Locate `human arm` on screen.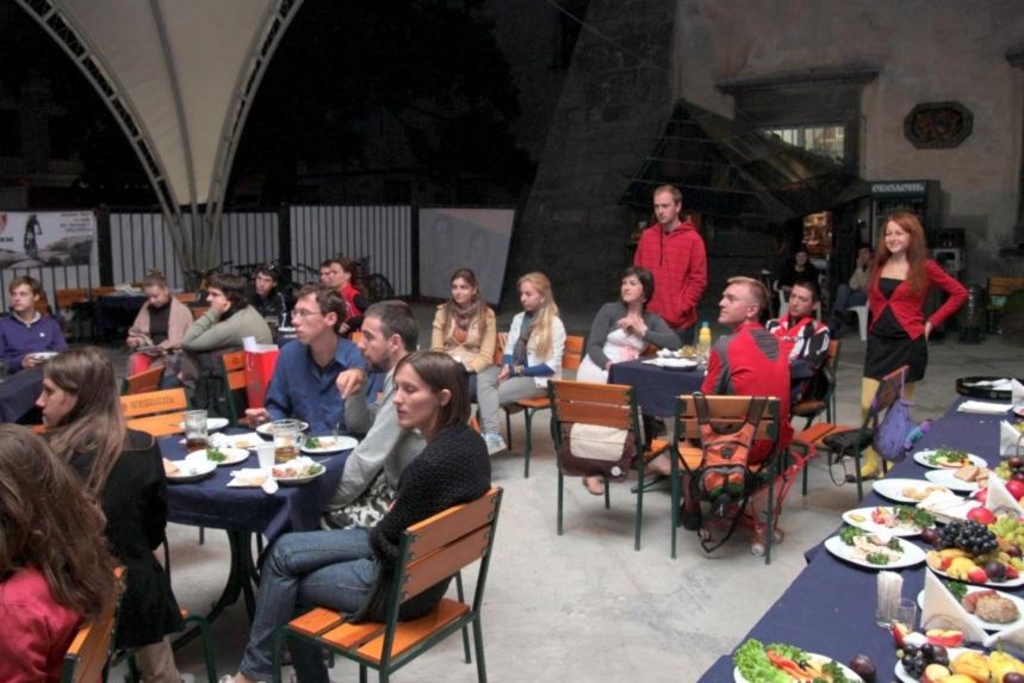
On screen at 614:315:684:352.
